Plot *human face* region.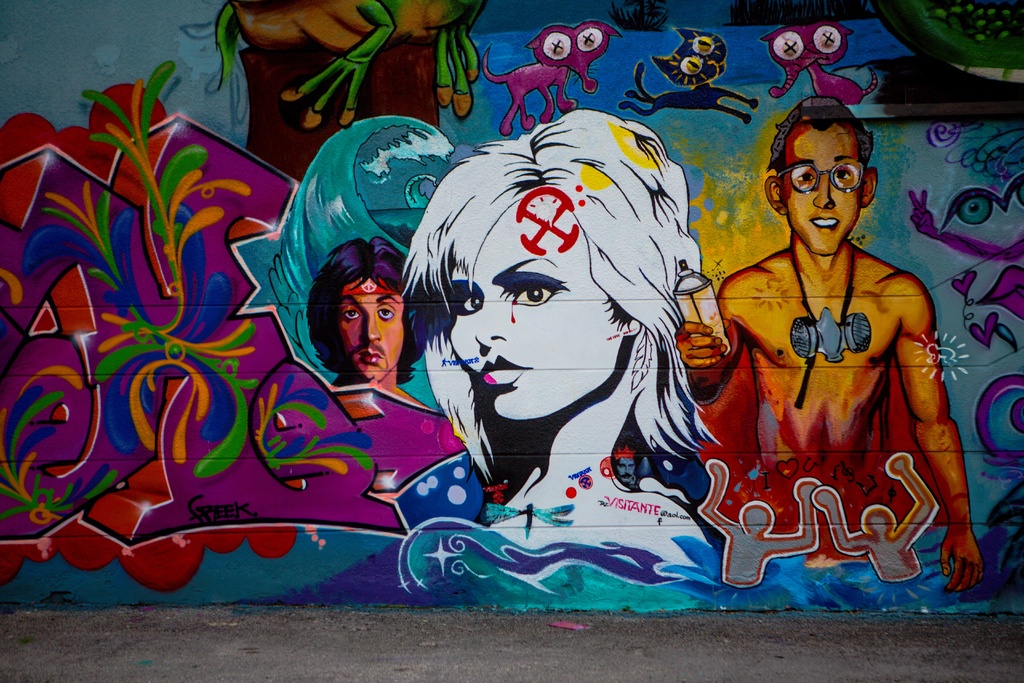
Plotted at <bbox>780, 120, 863, 254</bbox>.
